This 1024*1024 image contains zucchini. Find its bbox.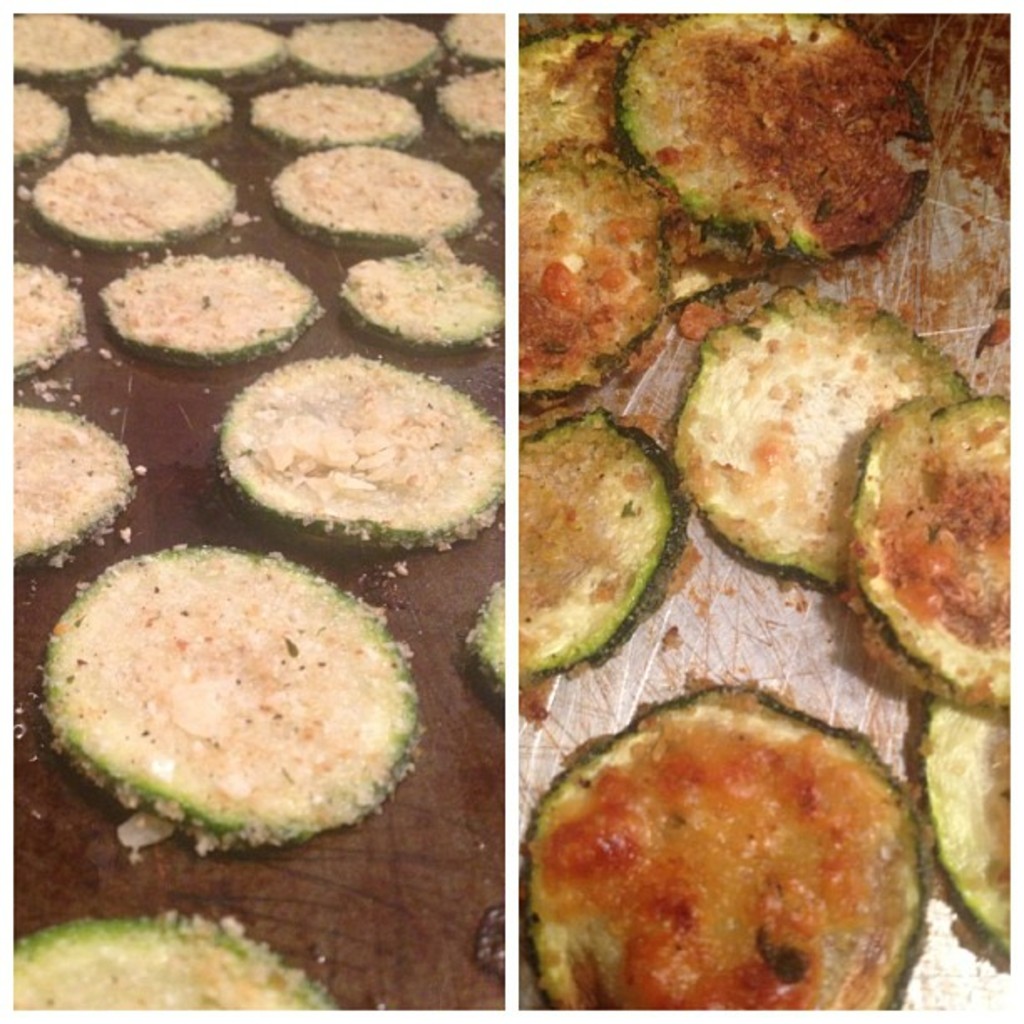
(132,10,293,80).
